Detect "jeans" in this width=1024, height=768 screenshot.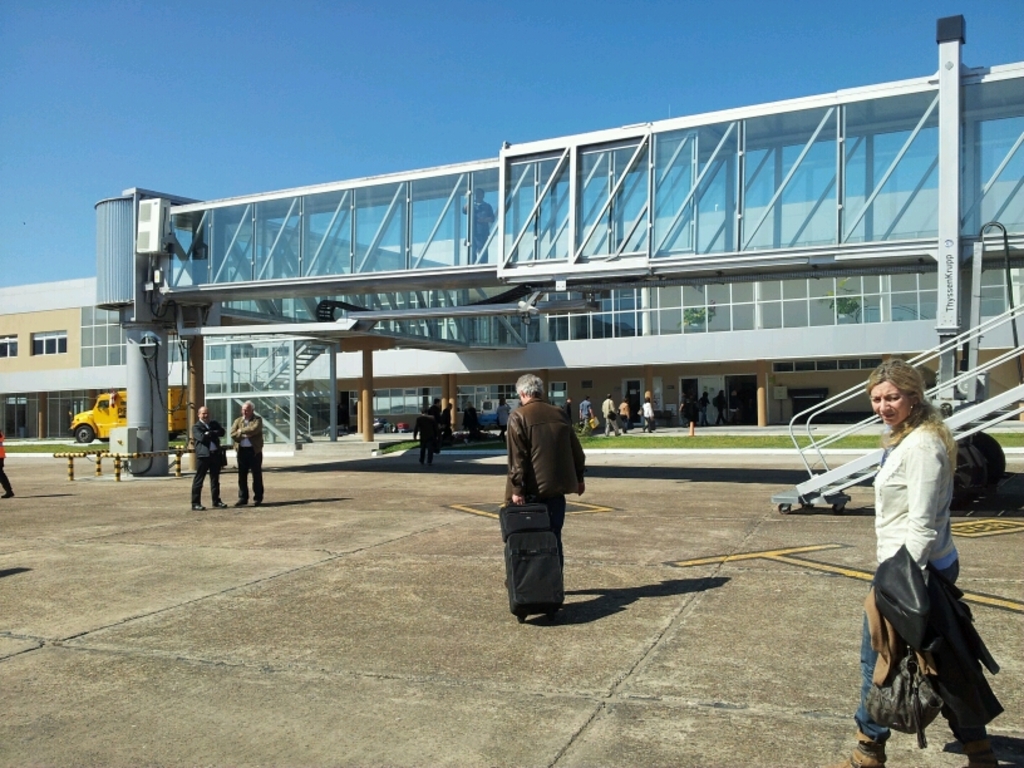
Detection: select_region(853, 562, 986, 744).
